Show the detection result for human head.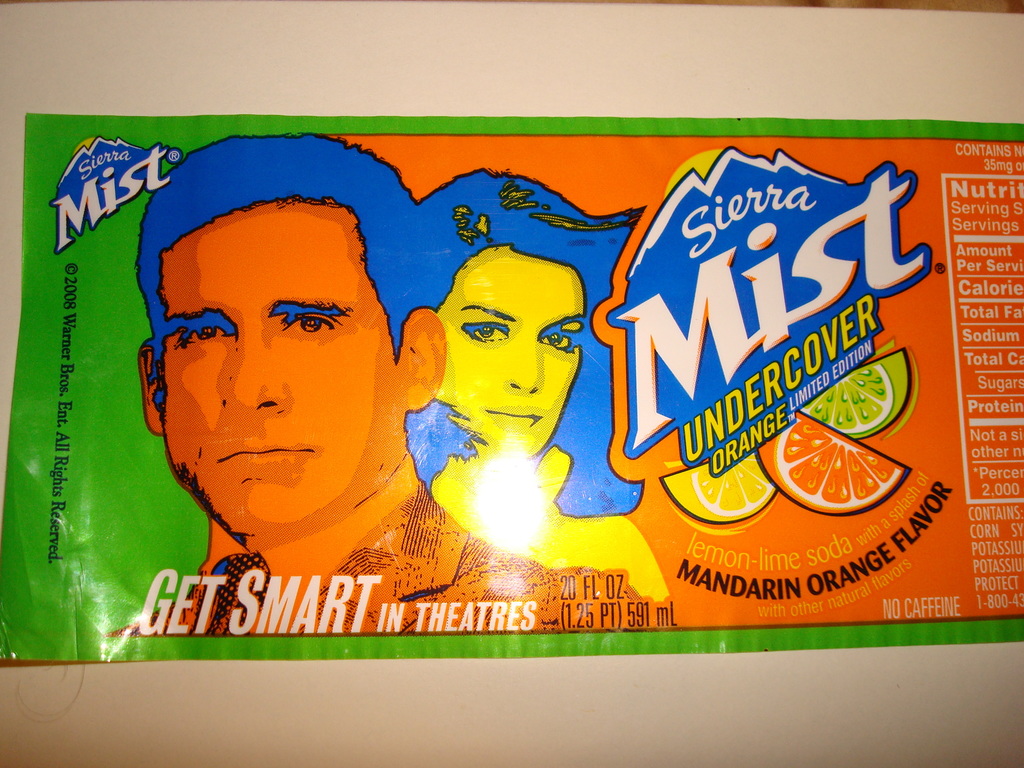
locate(412, 196, 598, 460).
